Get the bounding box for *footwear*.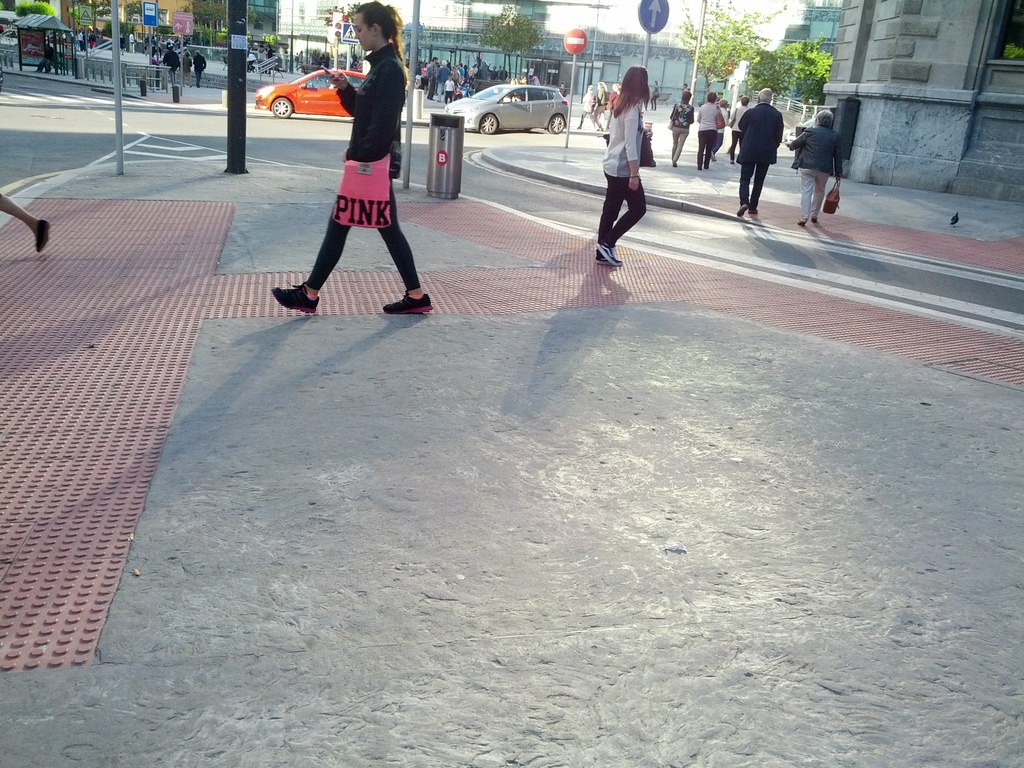
(597, 241, 628, 268).
